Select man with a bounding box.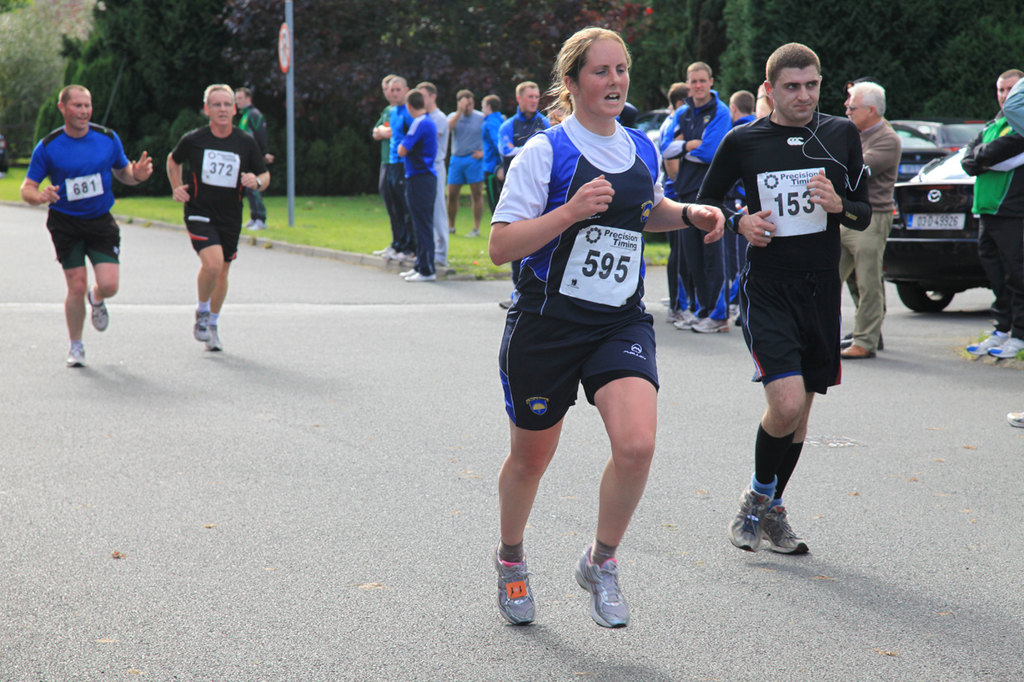
pyautogui.locateOnScreen(399, 92, 439, 285).
